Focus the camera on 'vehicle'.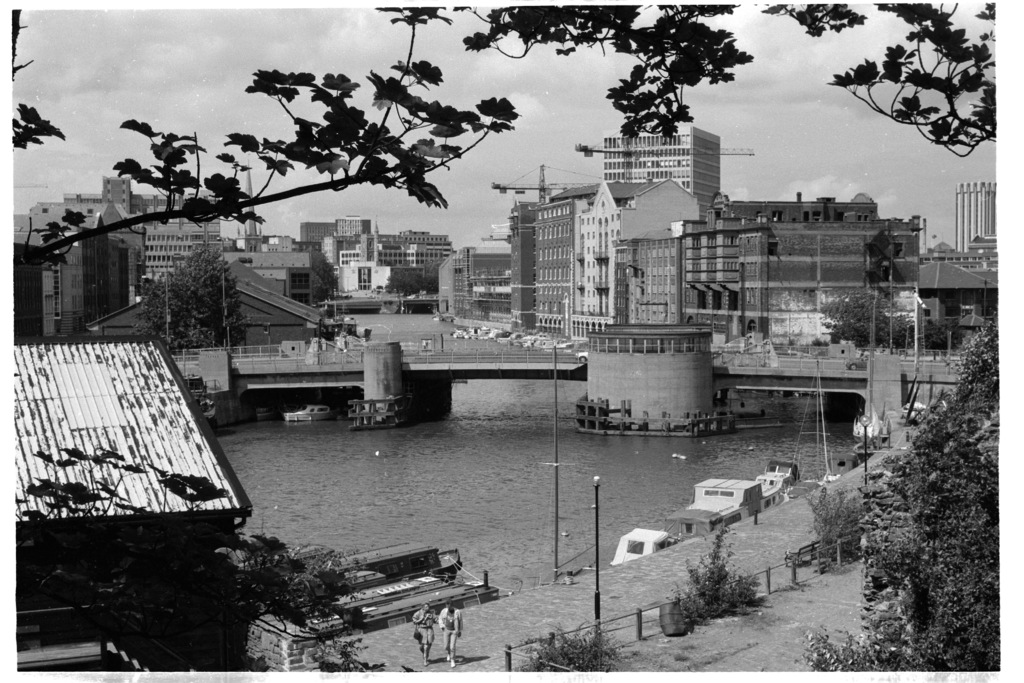
Focus region: bbox=[452, 329, 586, 349].
